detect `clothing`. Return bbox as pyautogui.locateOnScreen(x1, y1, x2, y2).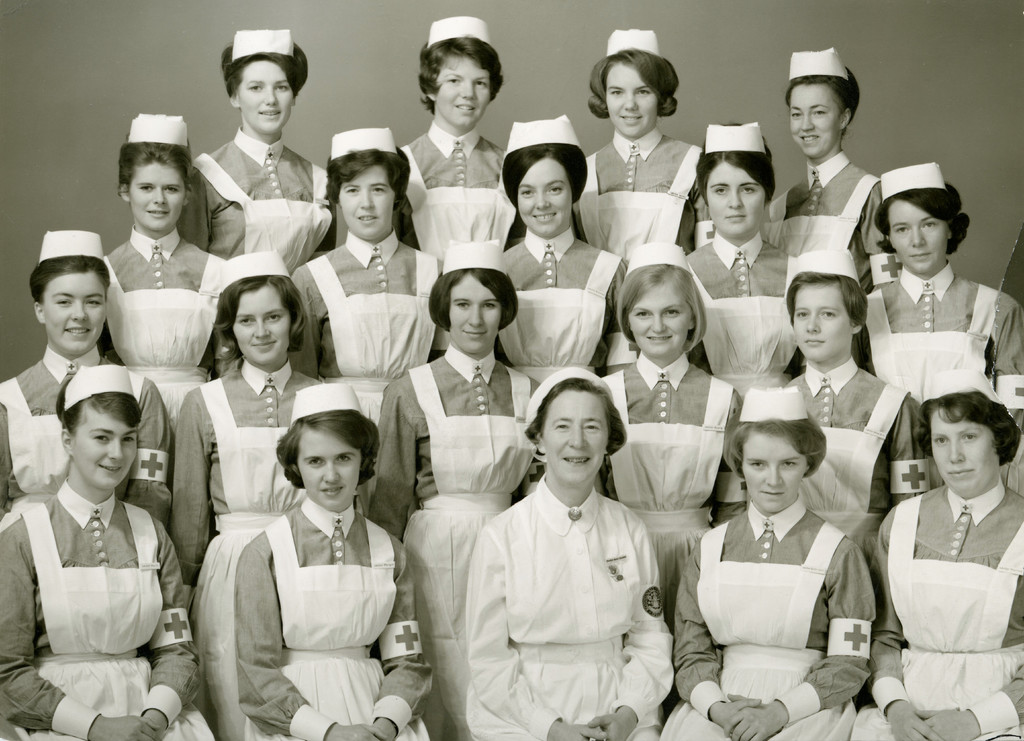
pyautogui.locateOnScreen(232, 498, 429, 740).
